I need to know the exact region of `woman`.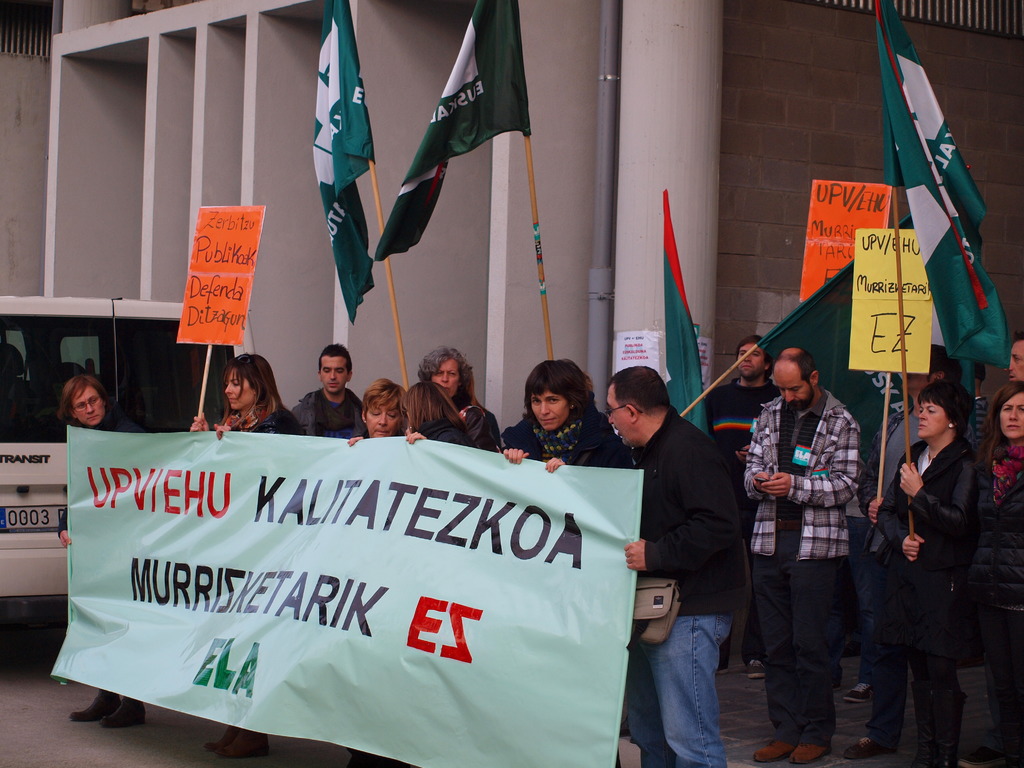
Region: (x1=499, y1=358, x2=631, y2=767).
